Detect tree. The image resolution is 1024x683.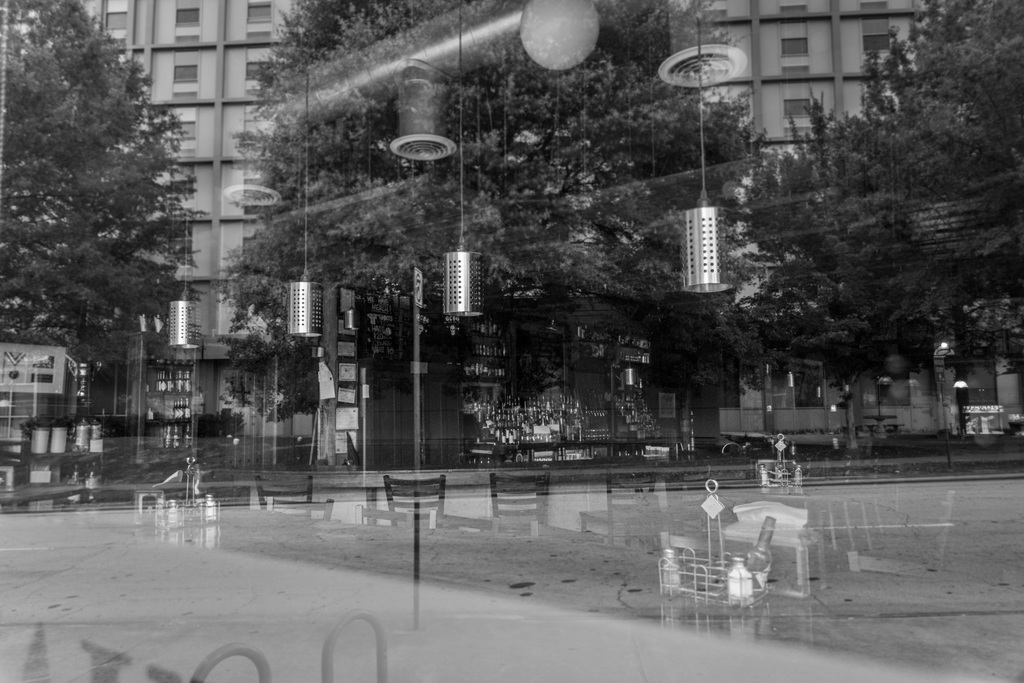
(228, 0, 756, 472).
